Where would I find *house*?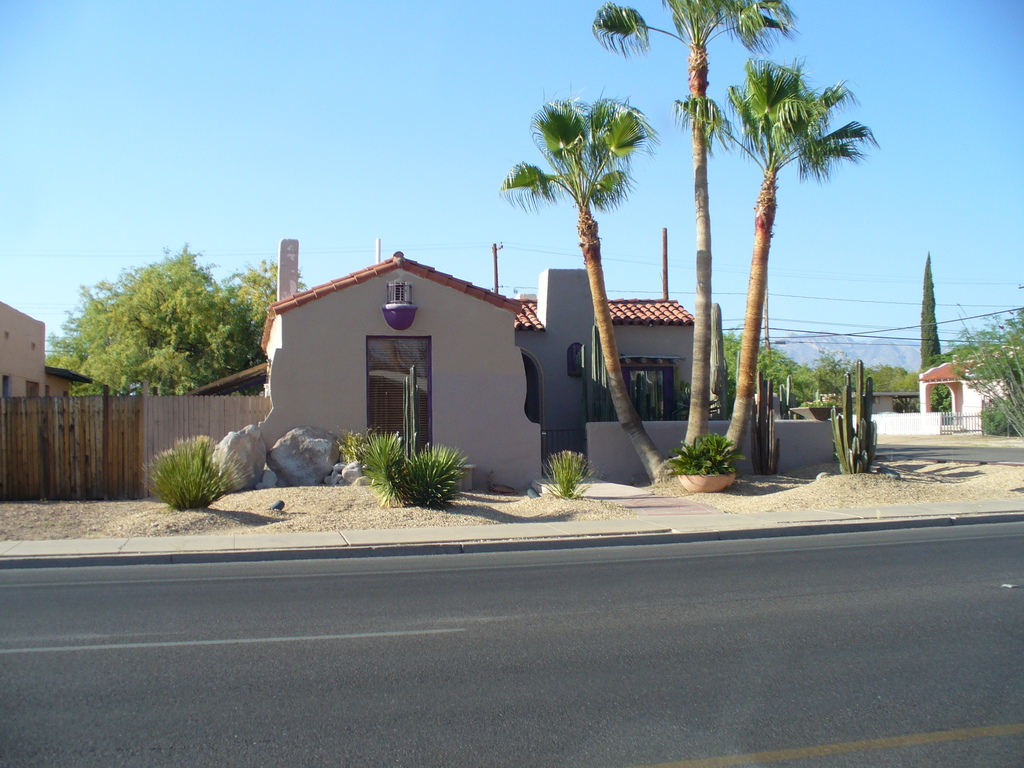
At x1=508 y1=296 x2=695 y2=477.
